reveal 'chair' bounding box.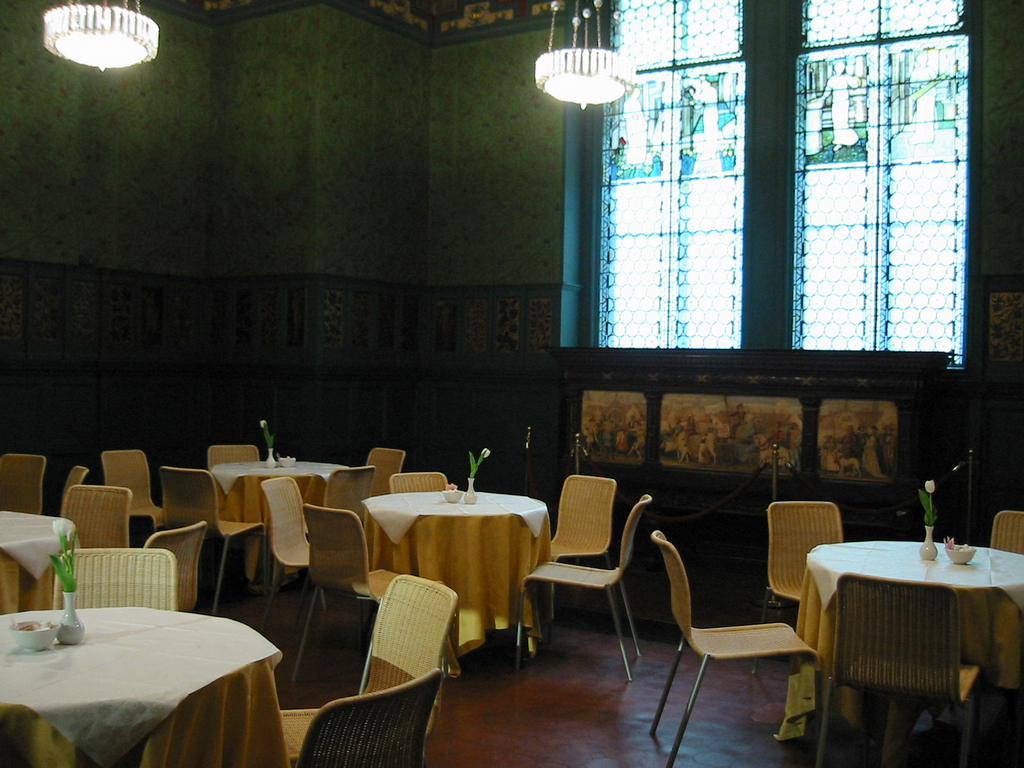
Revealed: bbox(324, 462, 371, 528).
